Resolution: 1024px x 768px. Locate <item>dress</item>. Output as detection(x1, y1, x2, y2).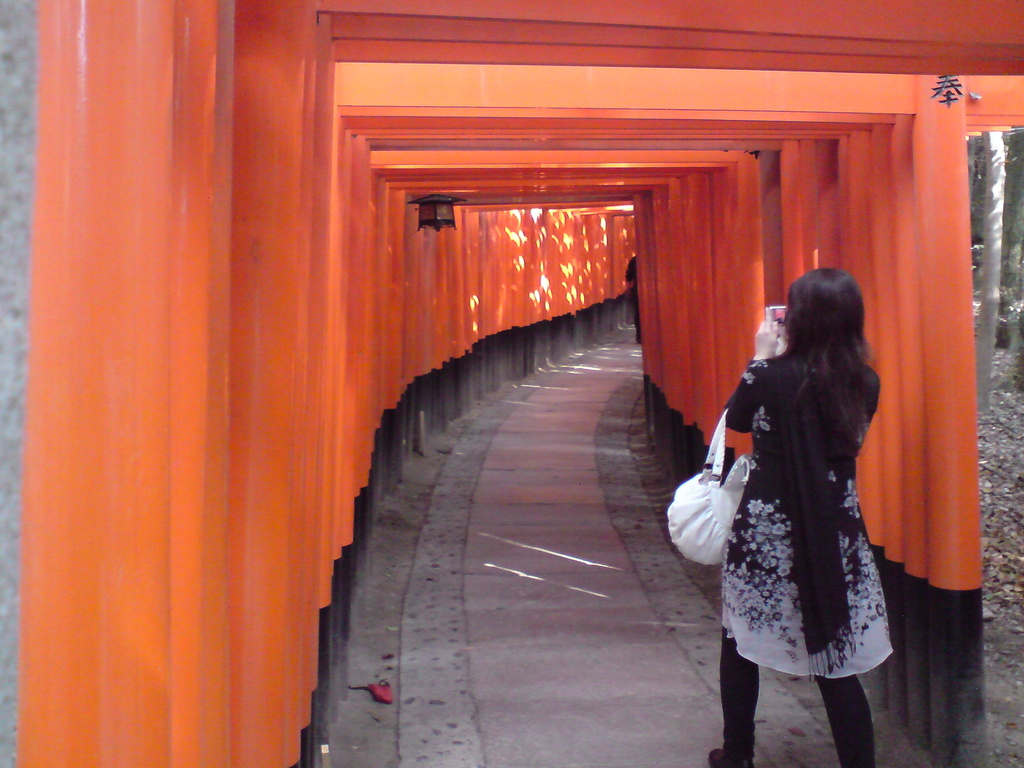
detection(703, 353, 904, 681).
